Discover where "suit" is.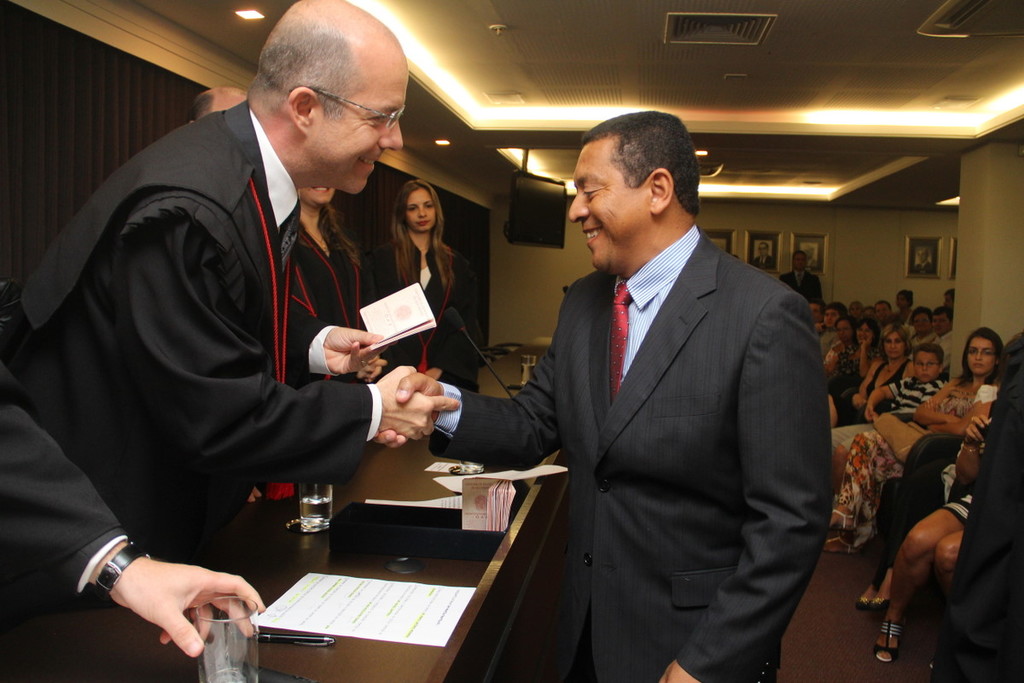
Discovered at [777, 267, 822, 303].
